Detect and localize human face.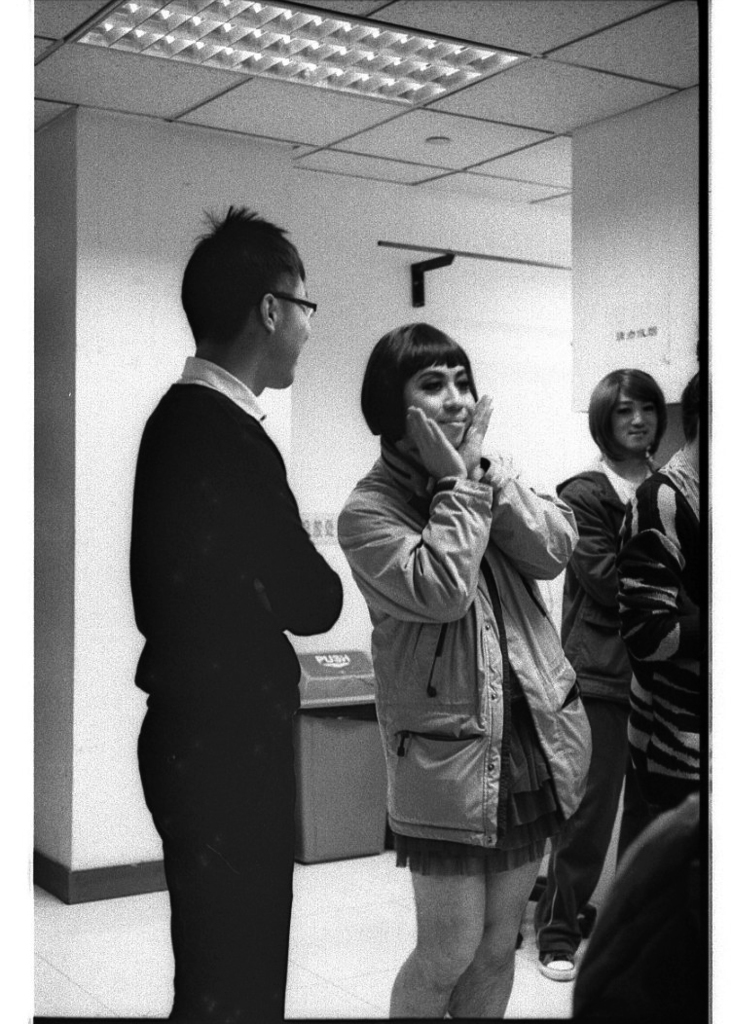
Localized at bbox(616, 391, 659, 450).
